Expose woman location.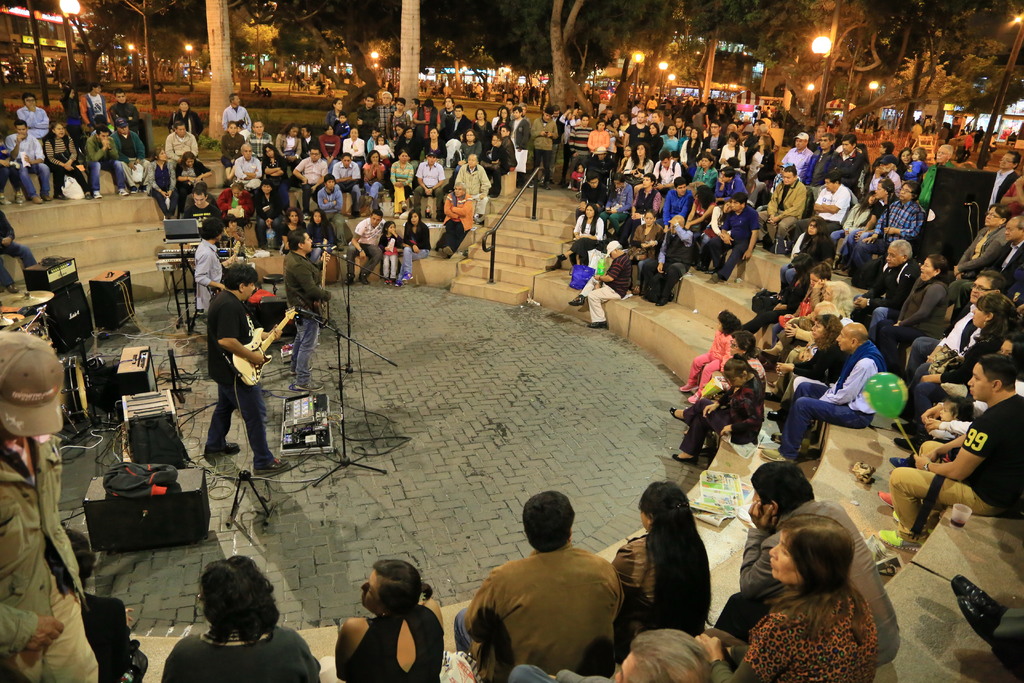
Exposed at <bbox>332, 566, 461, 682</bbox>.
